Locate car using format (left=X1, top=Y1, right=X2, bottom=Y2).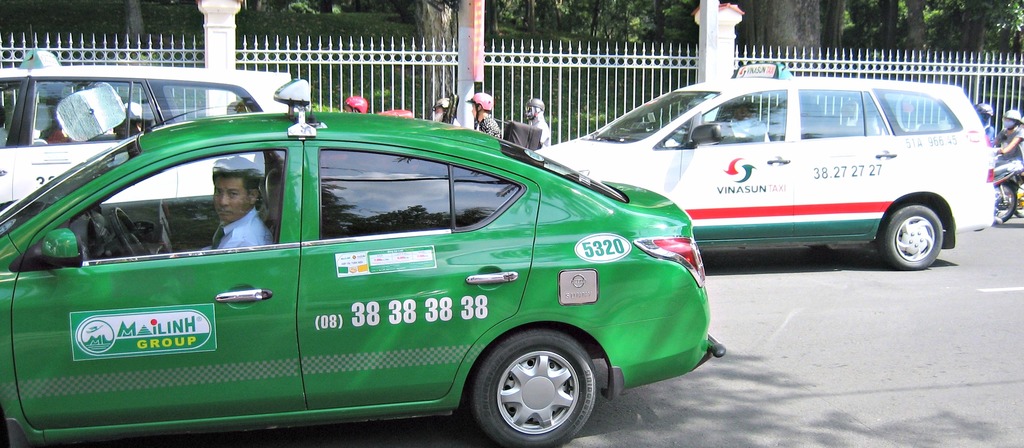
(left=0, top=89, right=711, bottom=442).
